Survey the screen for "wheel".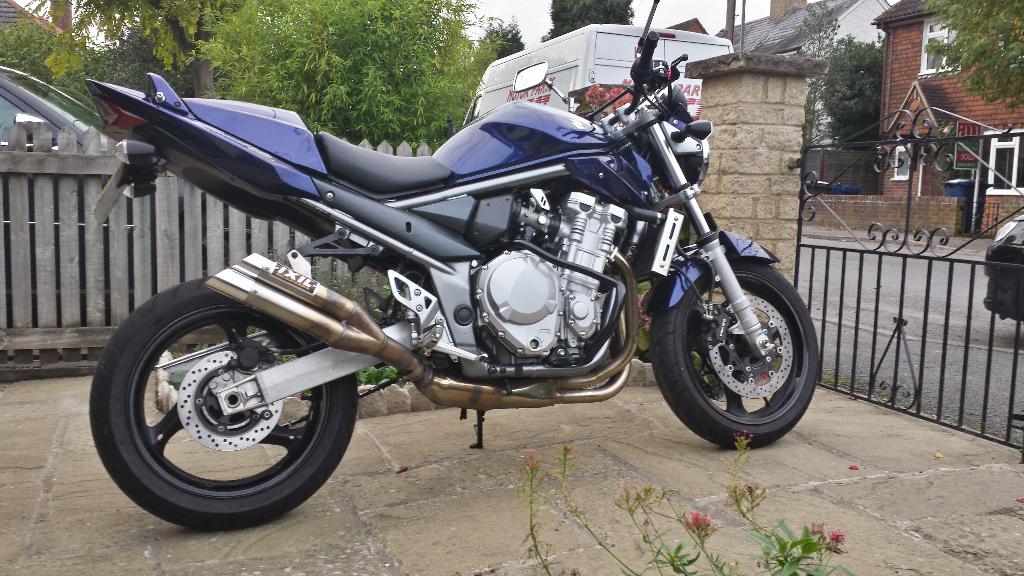
Survey found: (648, 260, 819, 446).
